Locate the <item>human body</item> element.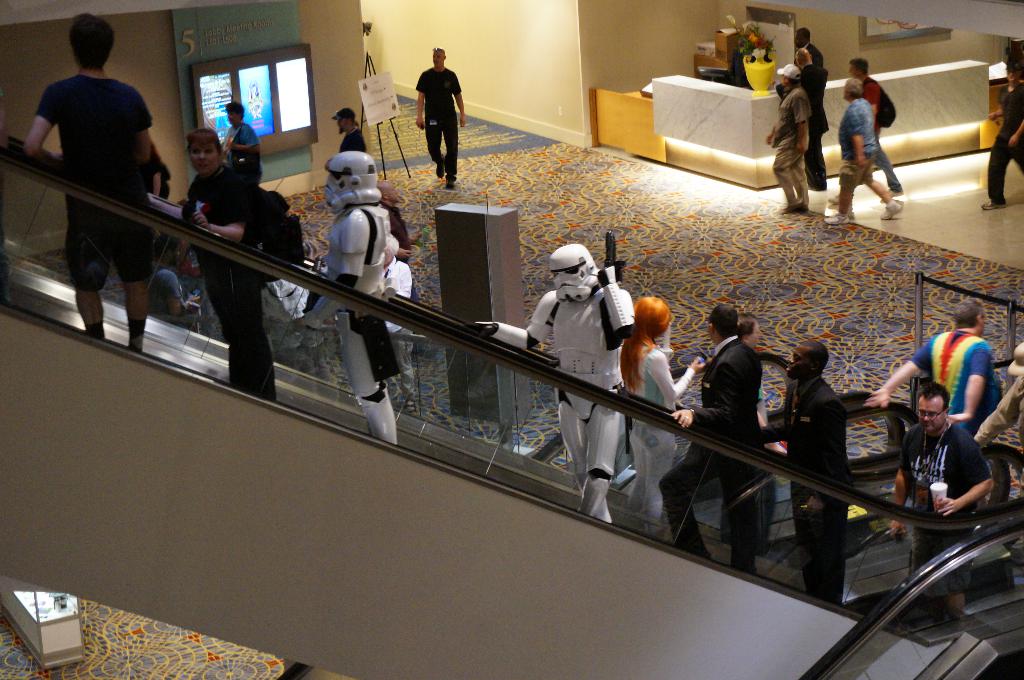
Element bbox: 22:12:150:350.
